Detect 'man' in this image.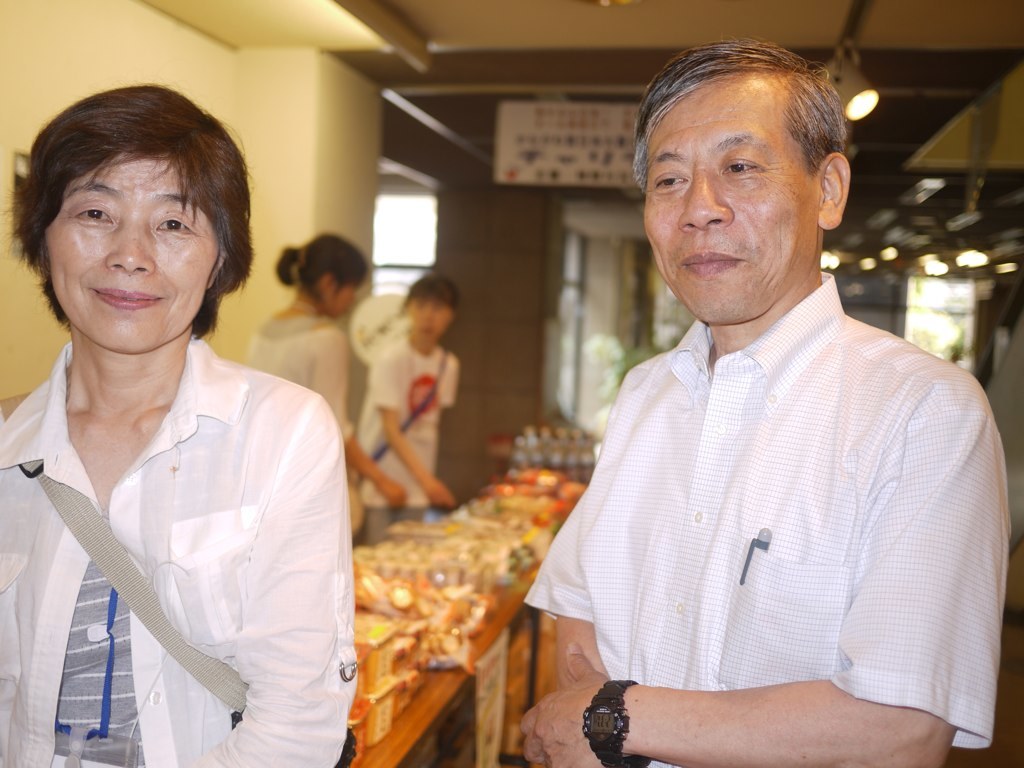
Detection: 530,45,997,754.
